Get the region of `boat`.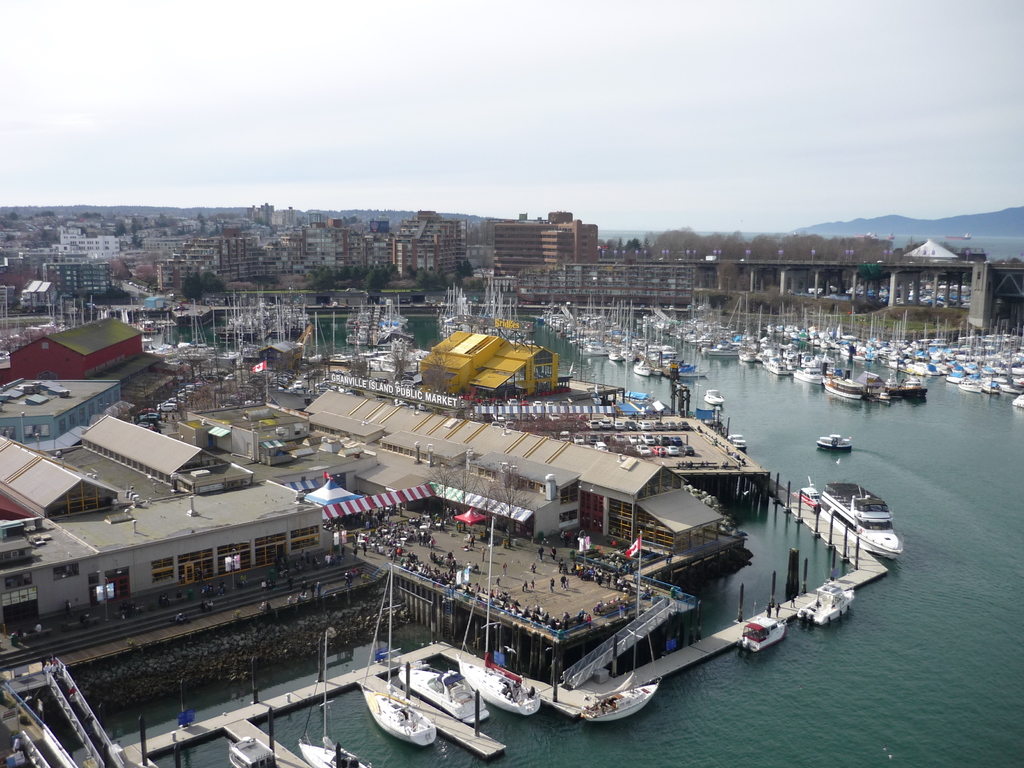
797,577,856,625.
